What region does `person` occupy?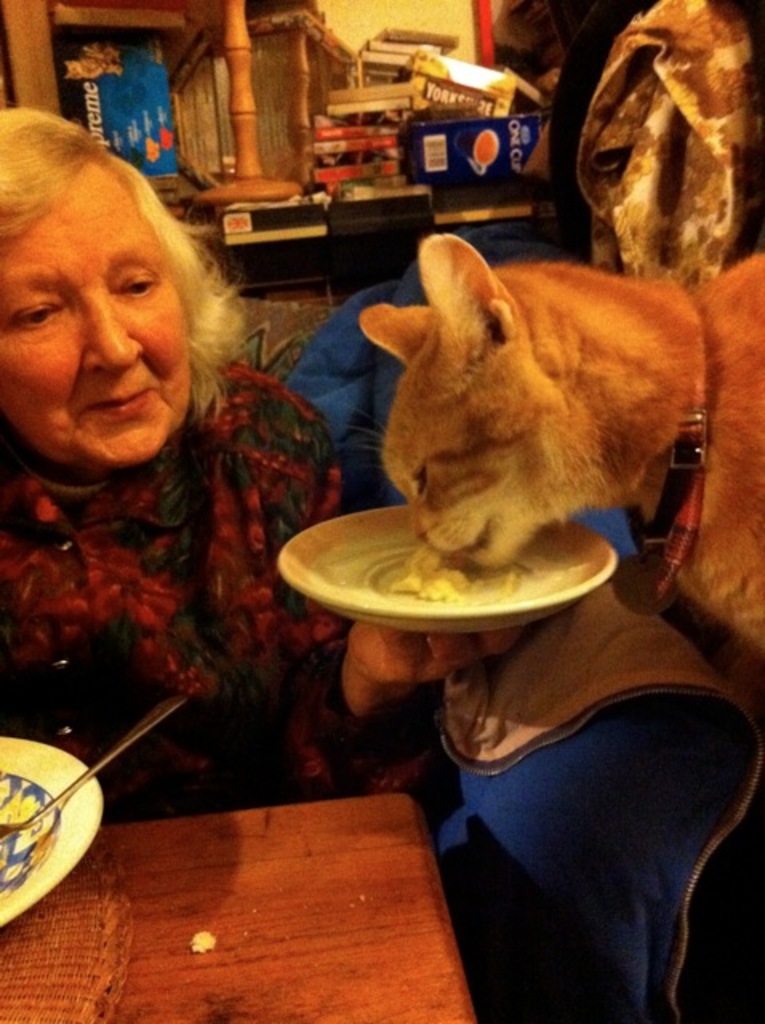
BBox(487, 0, 573, 101).
